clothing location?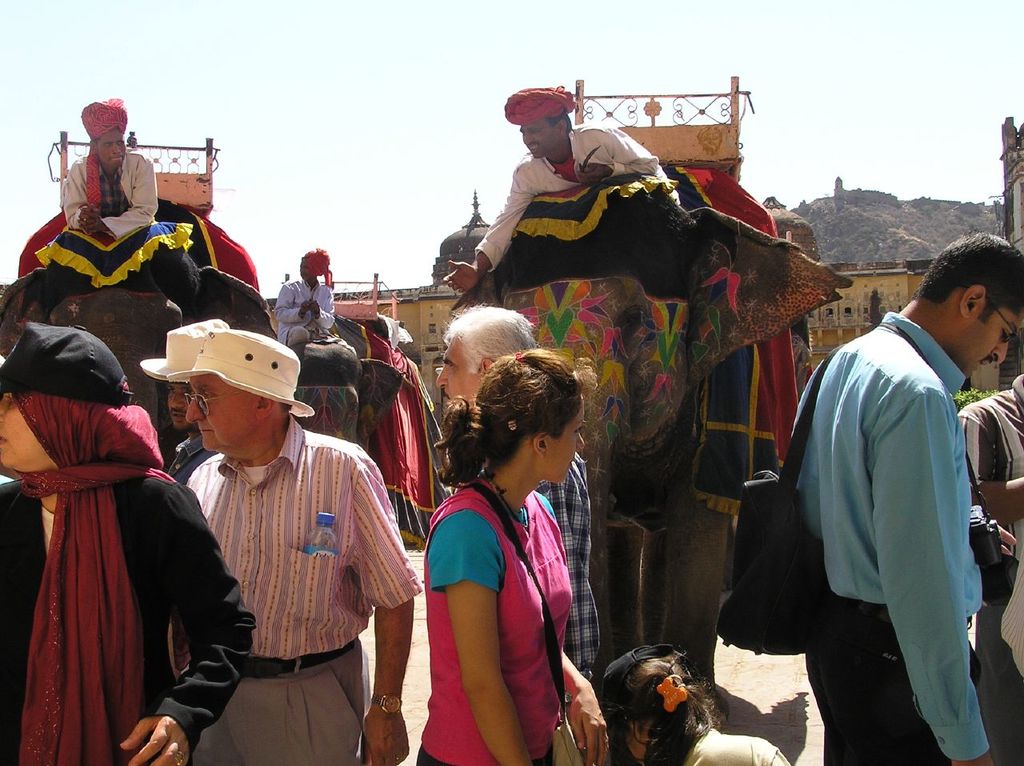
pyautogui.locateOnScreen(414, 476, 573, 765)
